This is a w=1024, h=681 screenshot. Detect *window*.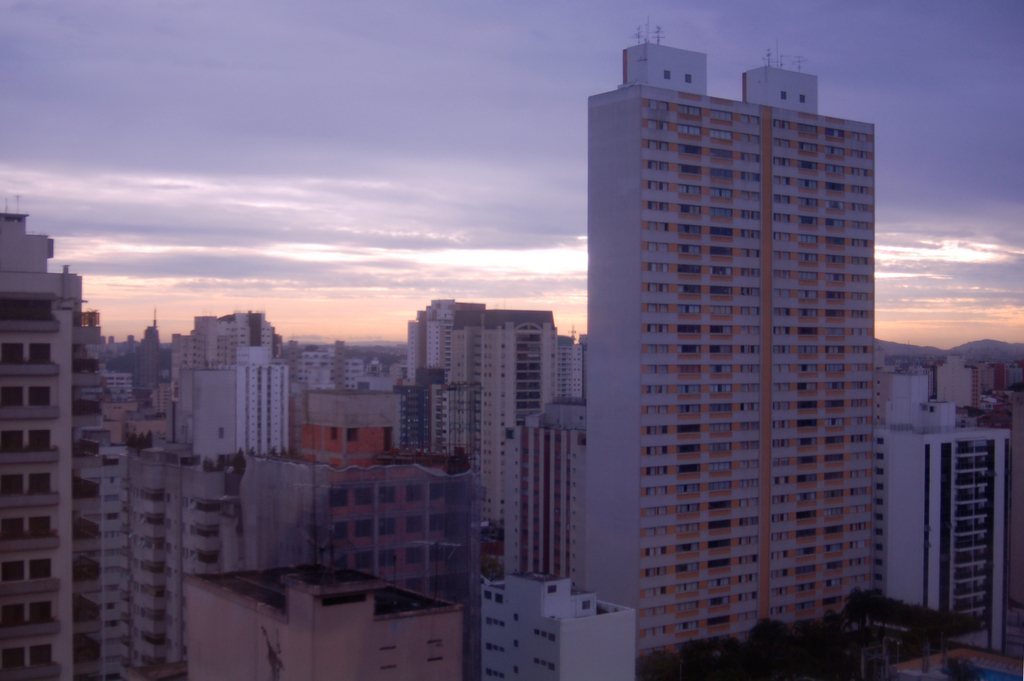
rect(502, 621, 506, 626).
